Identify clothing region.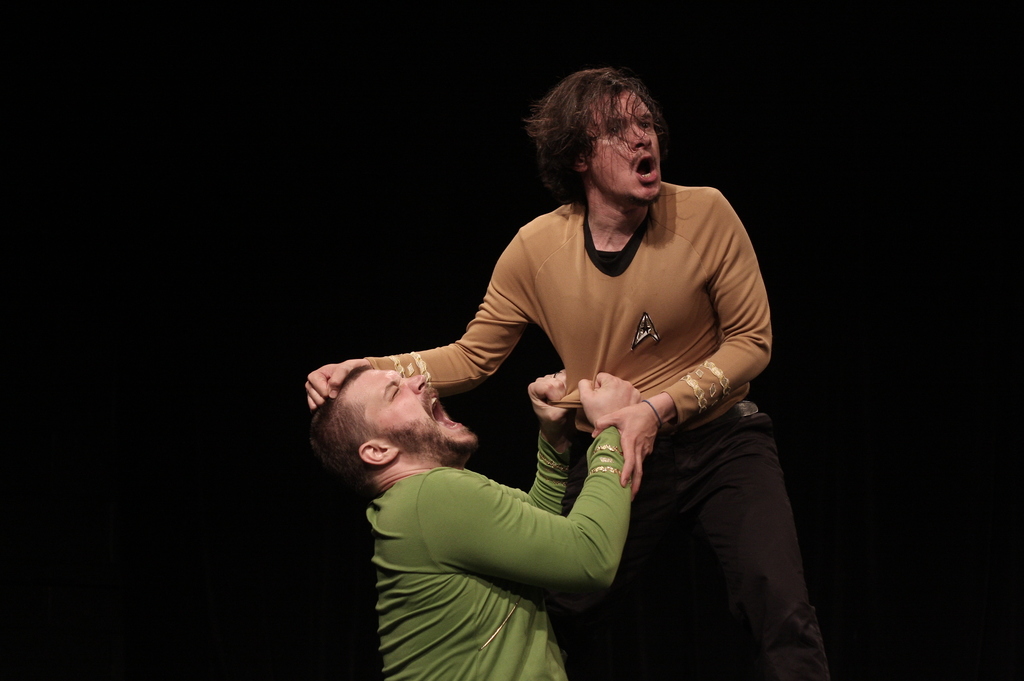
Region: l=368, t=431, r=633, b=680.
